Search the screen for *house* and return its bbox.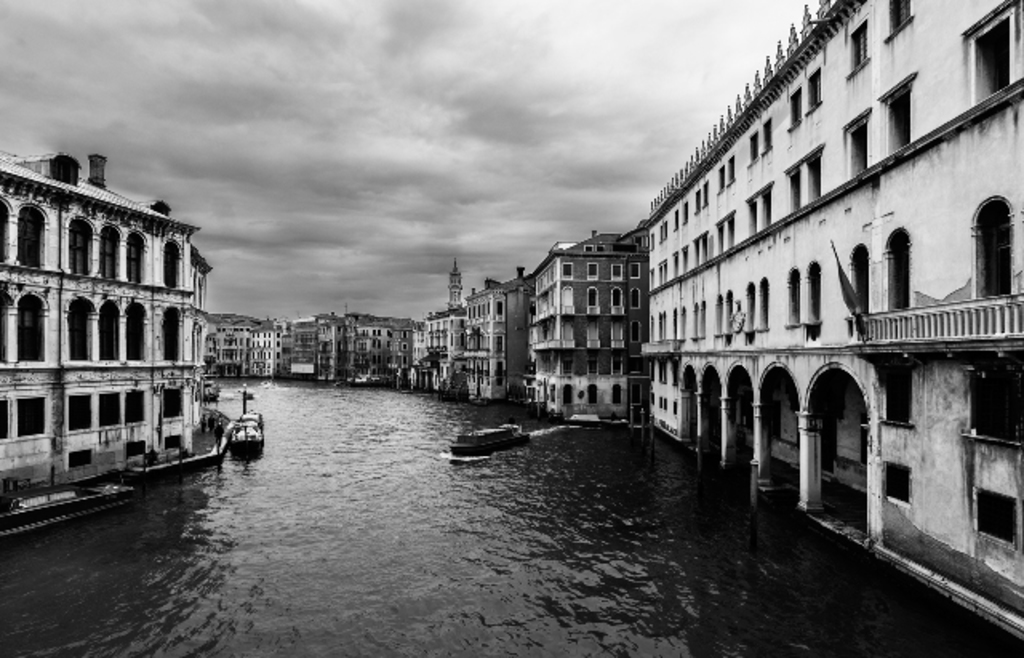
Found: bbox(394, 323, 424, 381).
